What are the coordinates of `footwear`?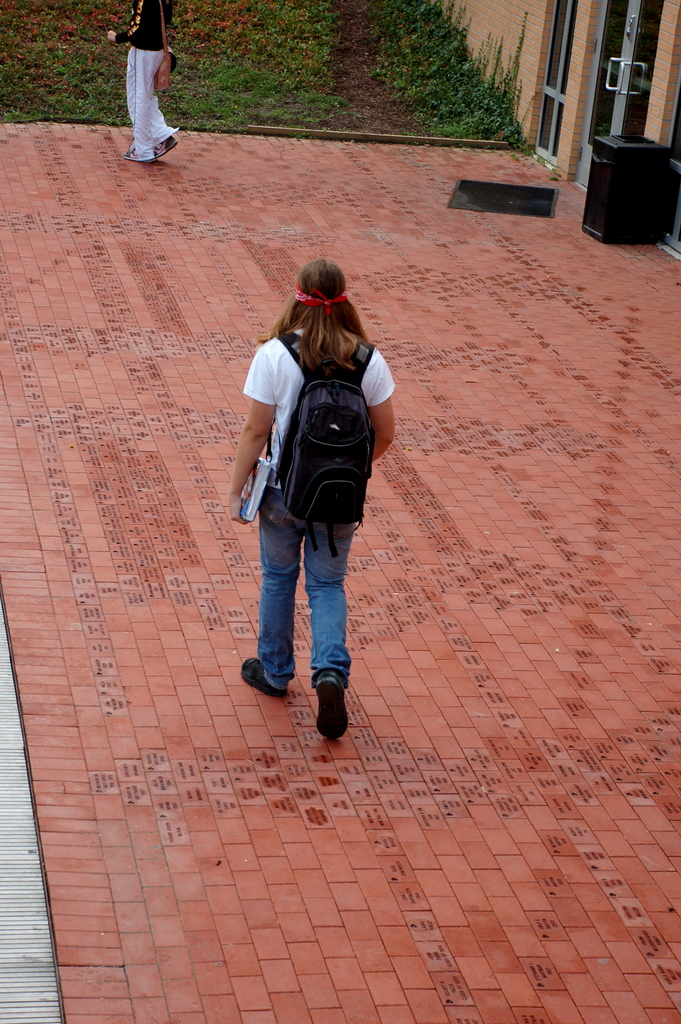
(121, 147, 158, 159).
